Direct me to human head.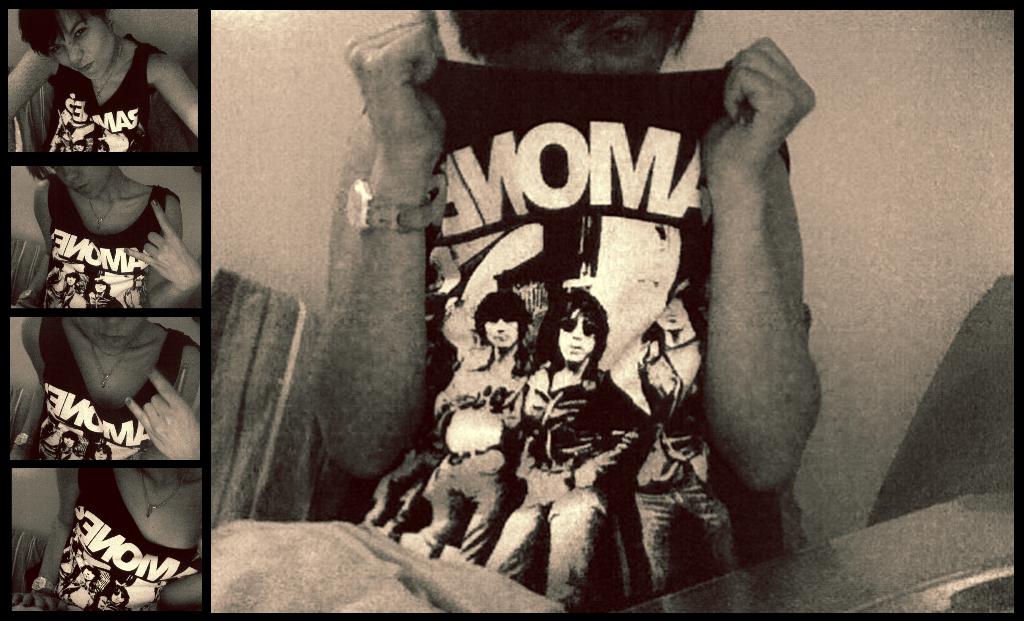
Direction: x1=93 y1=278 x2=107 y2=293.
